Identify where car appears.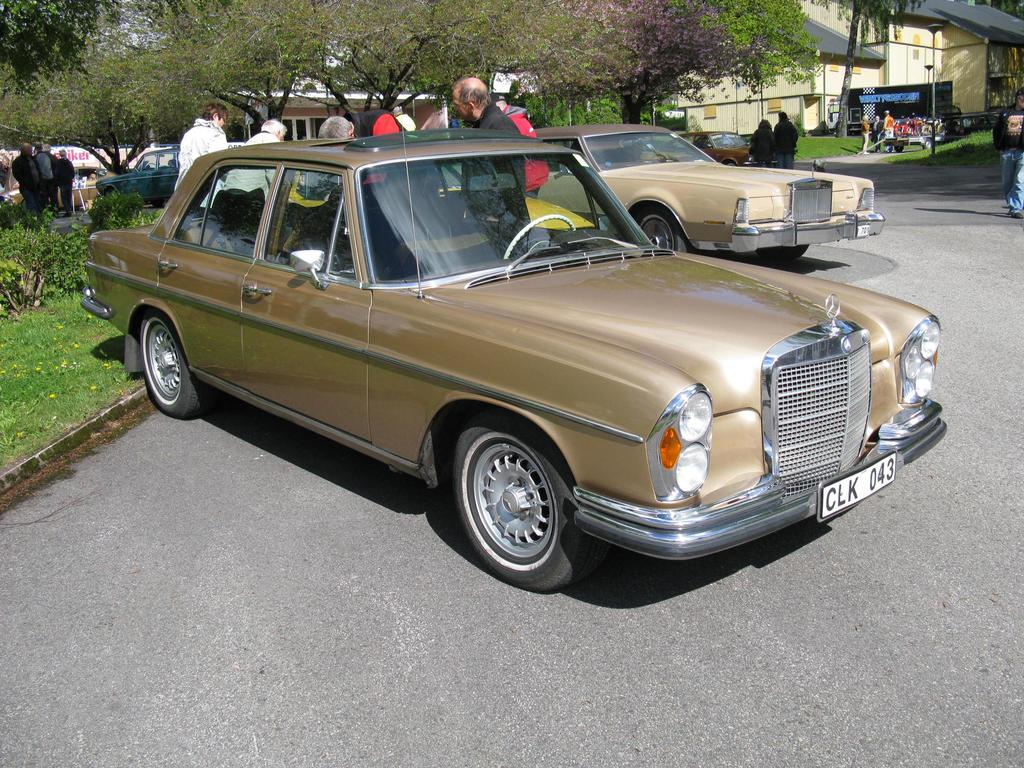
Appears at [x1=887, y1=114, x2=955, y2=148].
